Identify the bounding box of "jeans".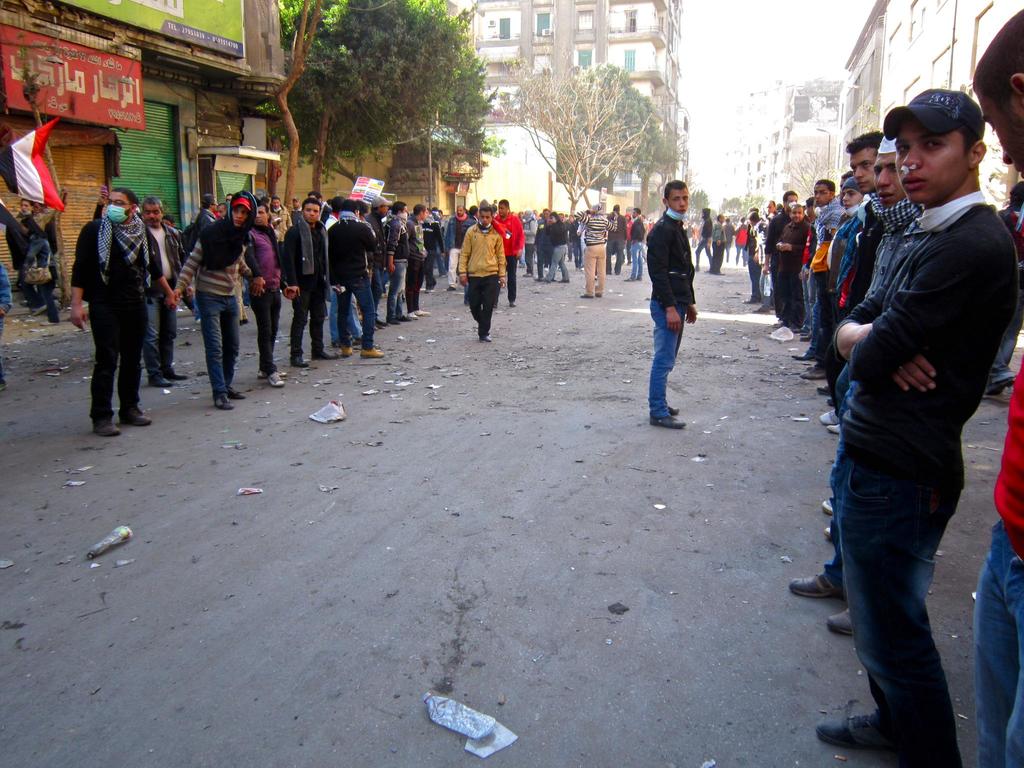
box(974, 518, 1023, 765).
